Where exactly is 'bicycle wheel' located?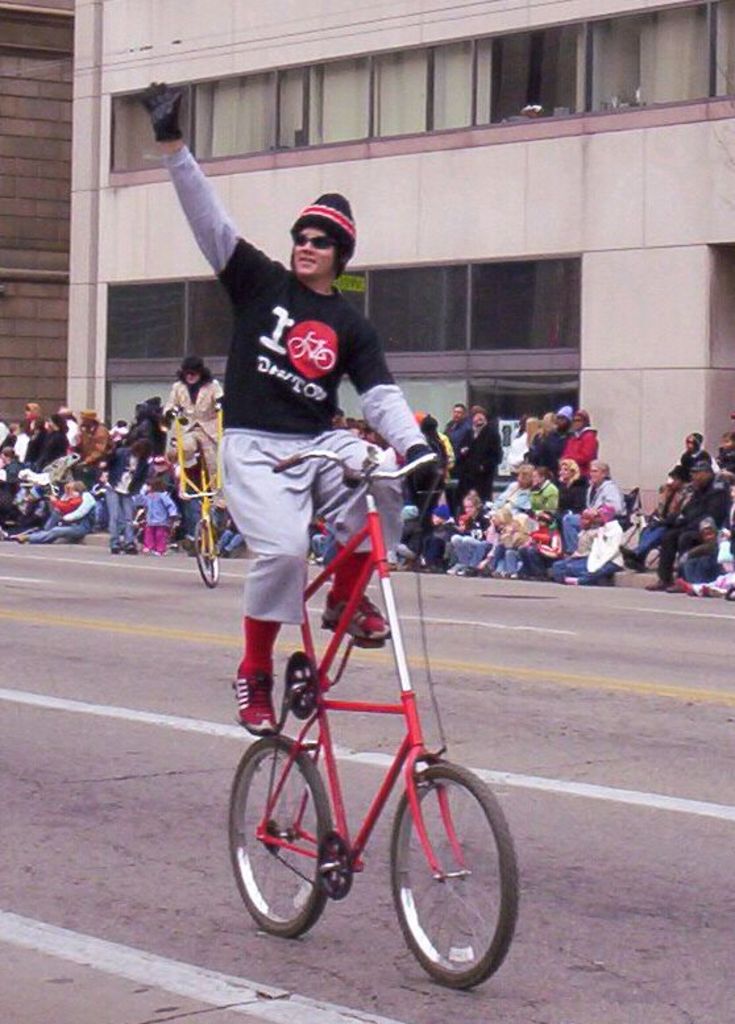
Its bounding box is Rect(221, 737, 340, 938).
